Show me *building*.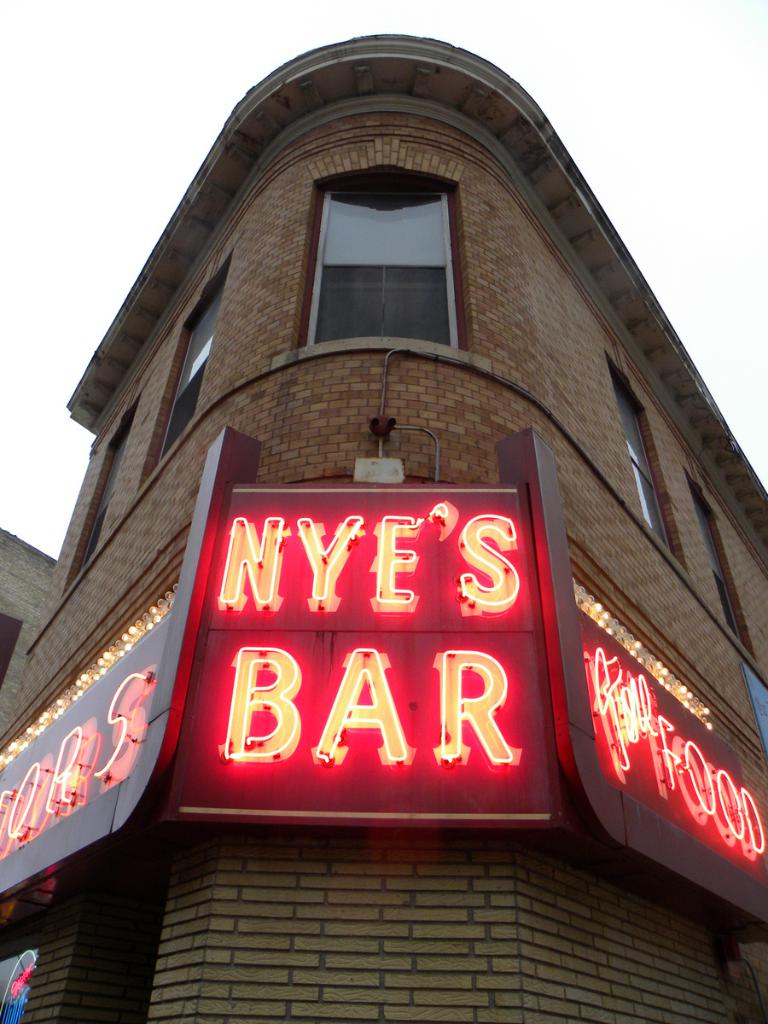
*building* is here: [x1=0, y1=32, x2=767, y2=1023].
